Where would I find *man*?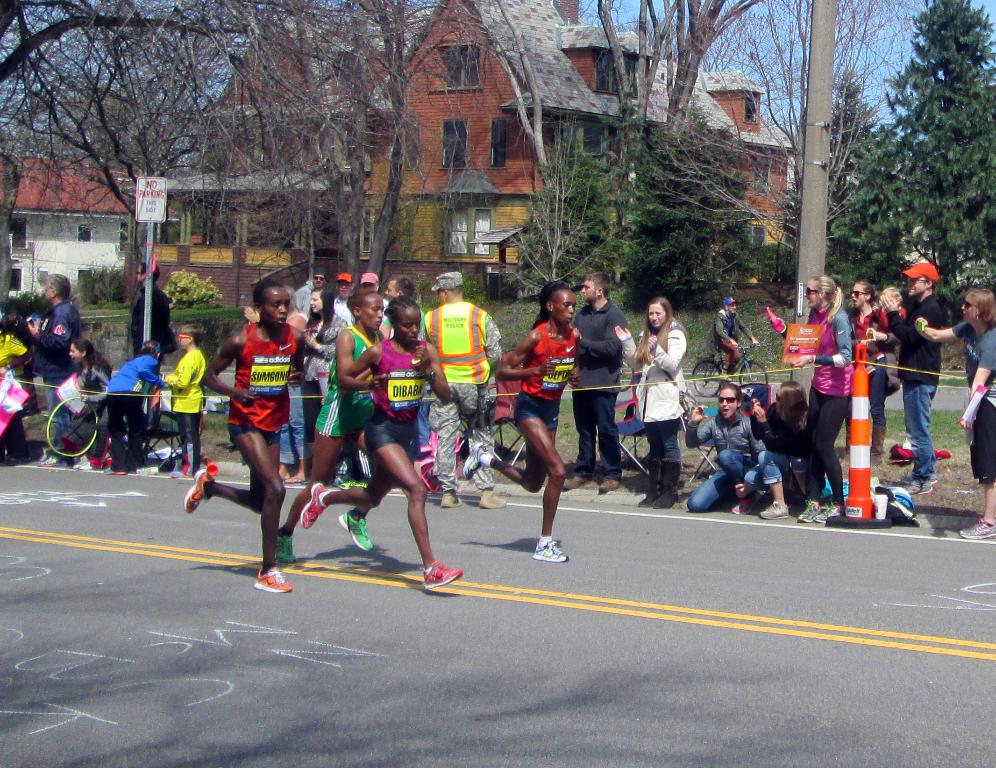
At 32, 269, 79, 472.
